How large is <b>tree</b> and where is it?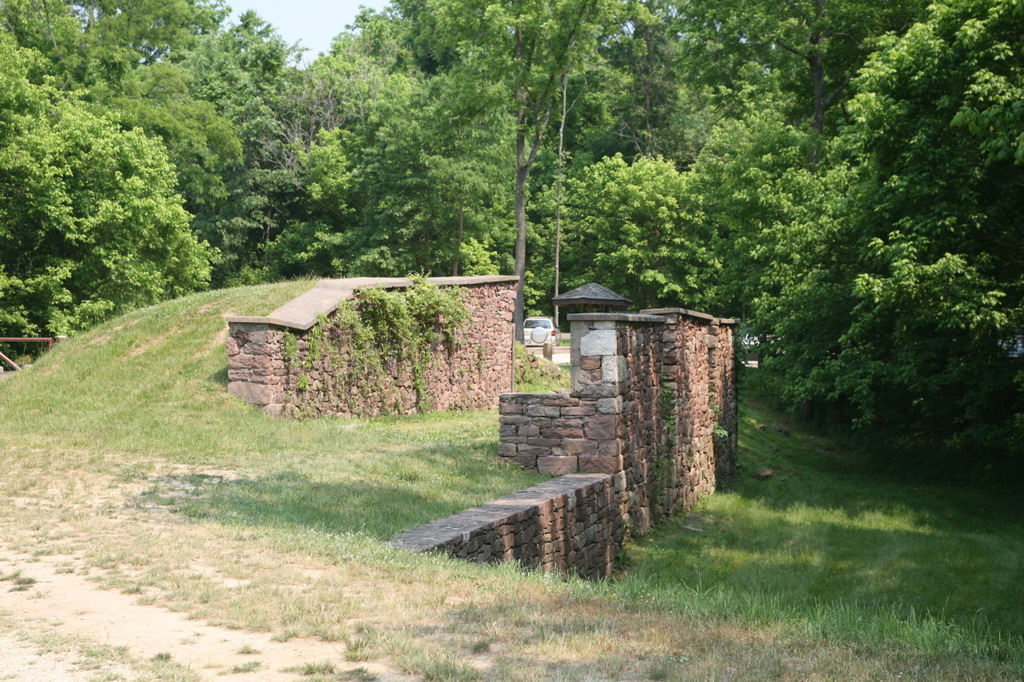
Bounding box: [466,0,666,289].
